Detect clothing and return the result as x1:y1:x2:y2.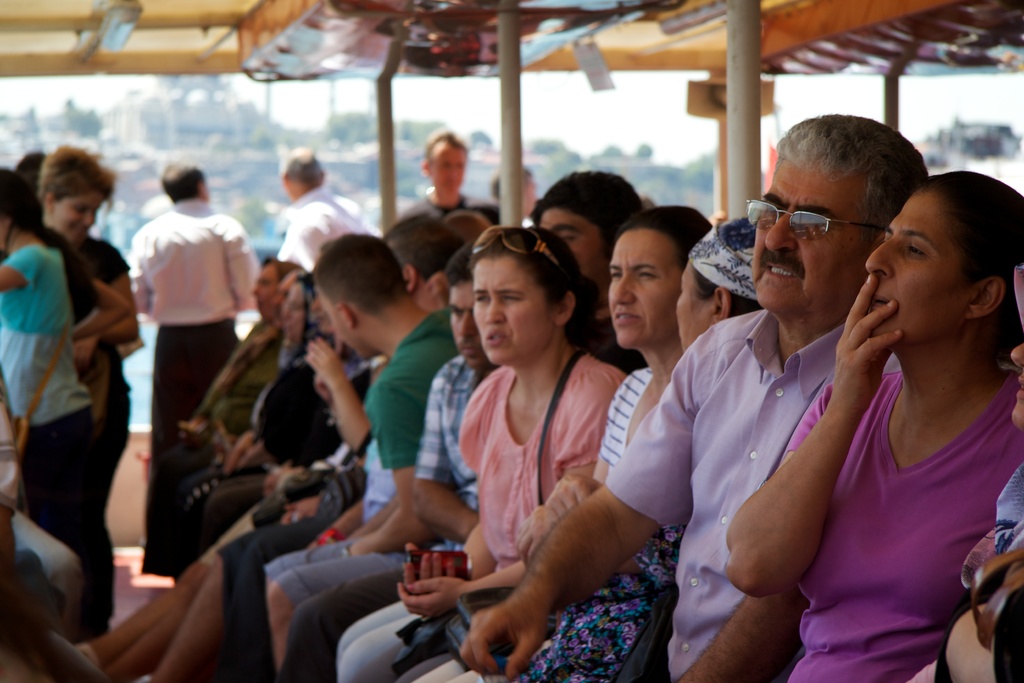
125:169:252:431.
